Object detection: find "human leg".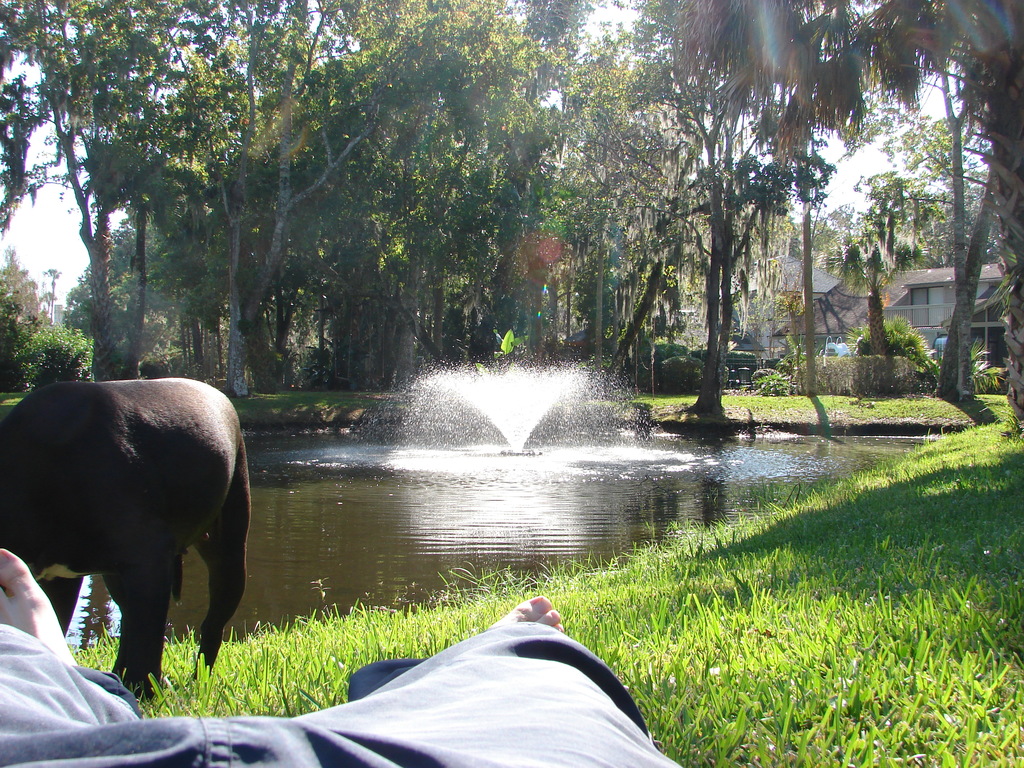
l=0, t=542, r=132, b=767.
